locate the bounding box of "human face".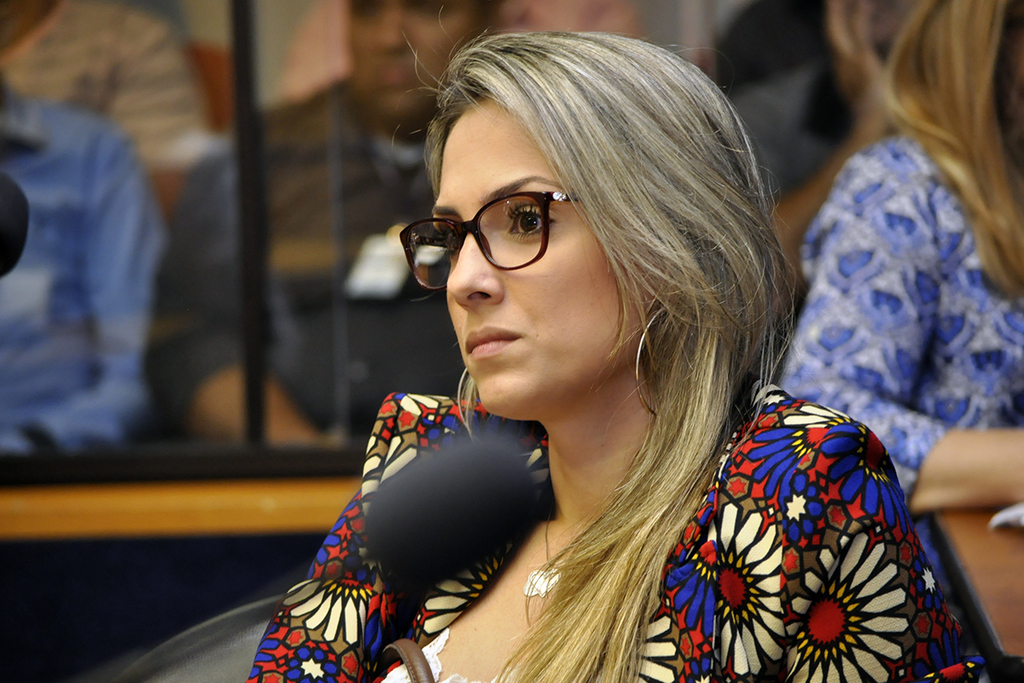
Bounding box: <region>428, 98, 658, 414</region>.
